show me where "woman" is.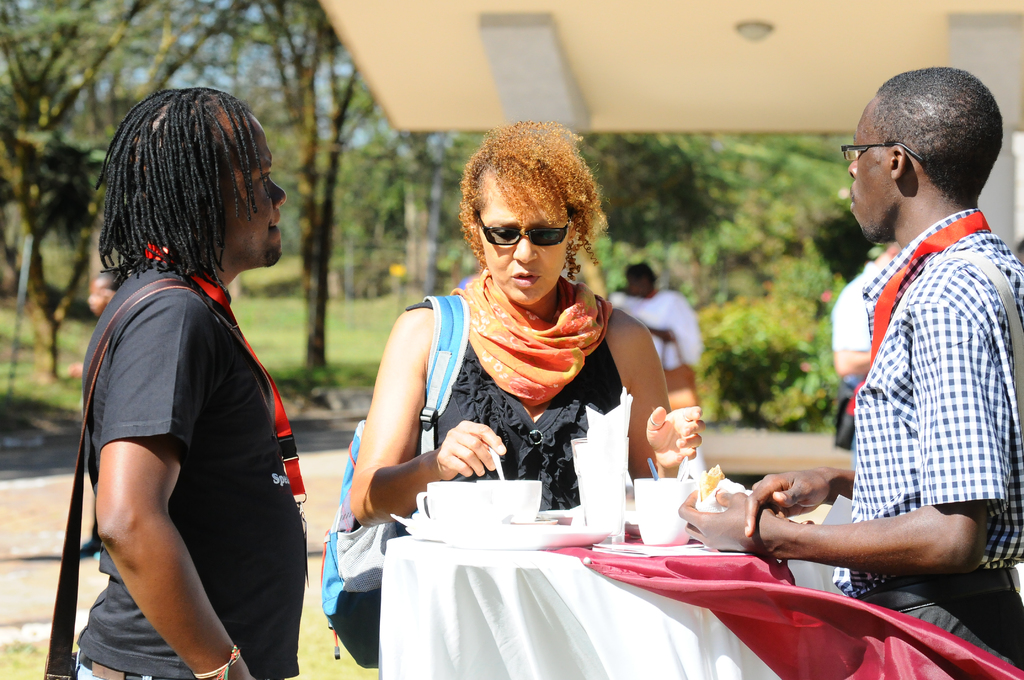
"woman" is at rect(381, 137, 668, 562).
